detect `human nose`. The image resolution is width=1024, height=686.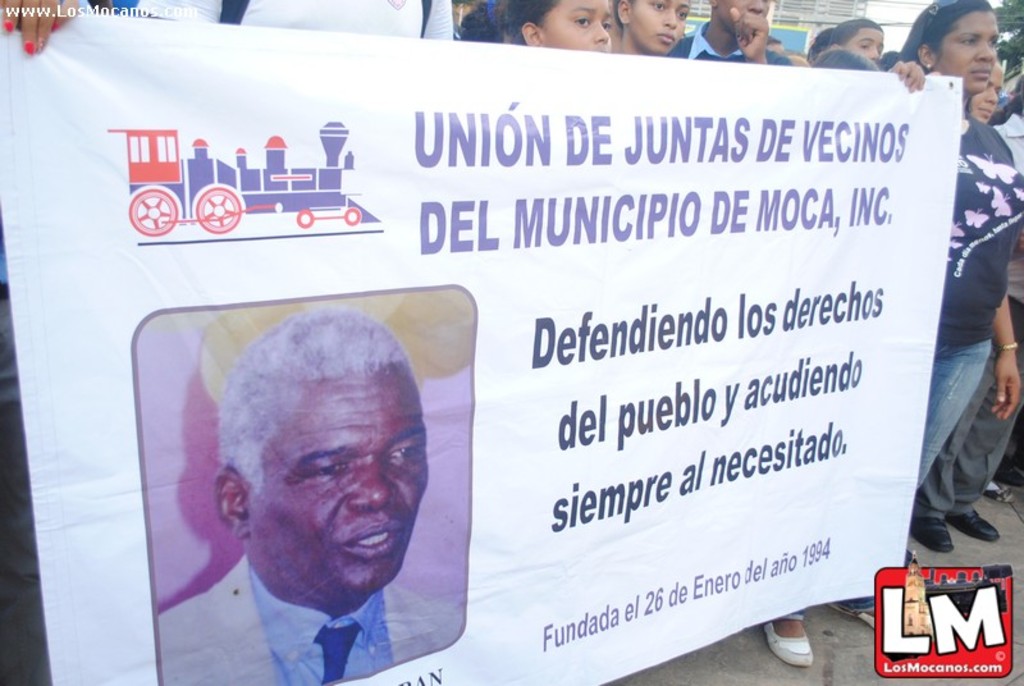
987/88/1000/100.
